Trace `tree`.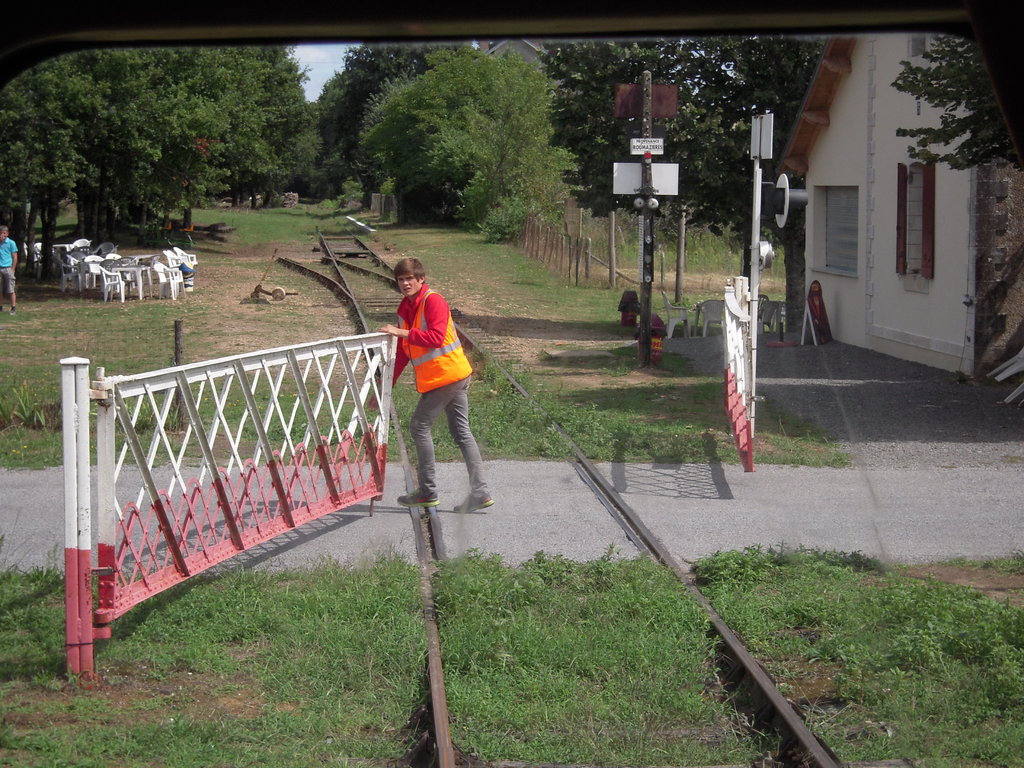
Traced to (887, 29, 1023, 179).
